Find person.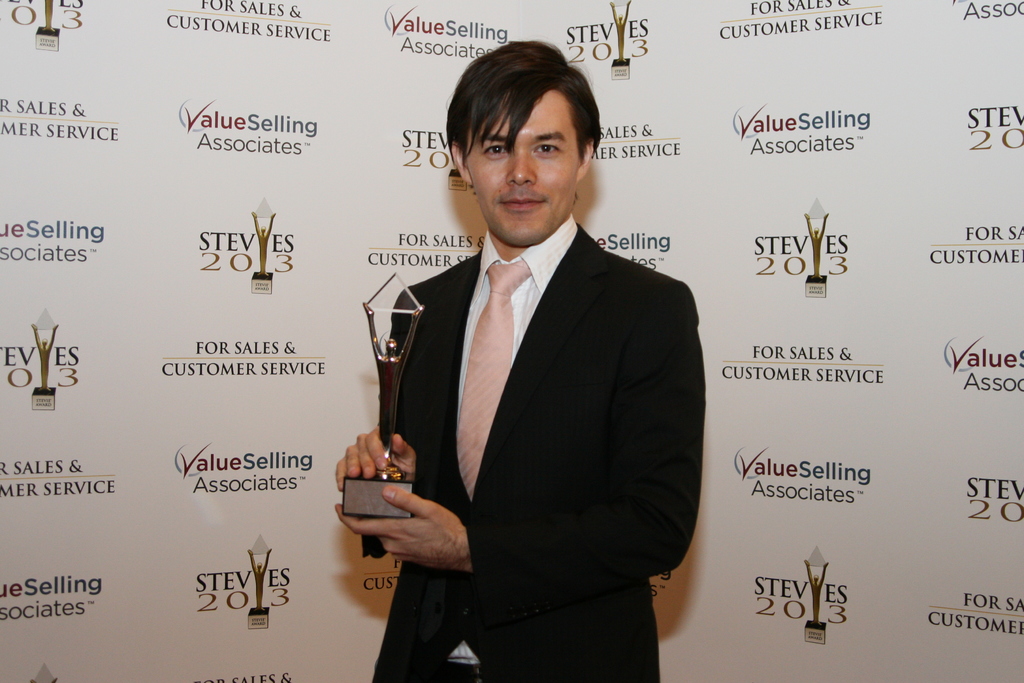
<bbox>339, 39, 710, 682</bbox>.
